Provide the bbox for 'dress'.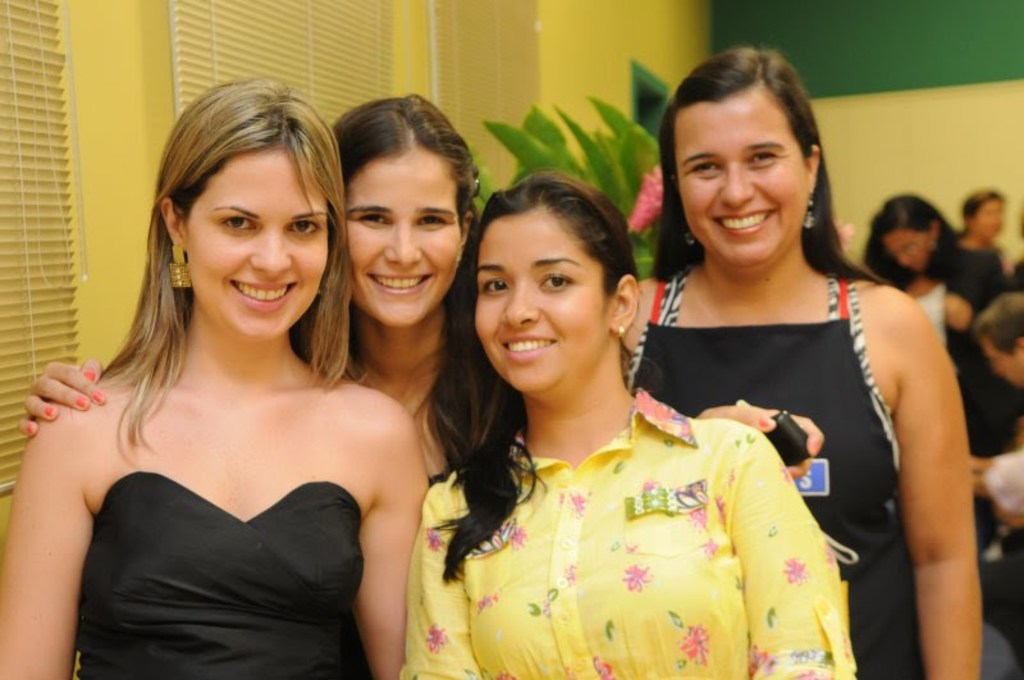
bbox(627, 280, 920, 679).
